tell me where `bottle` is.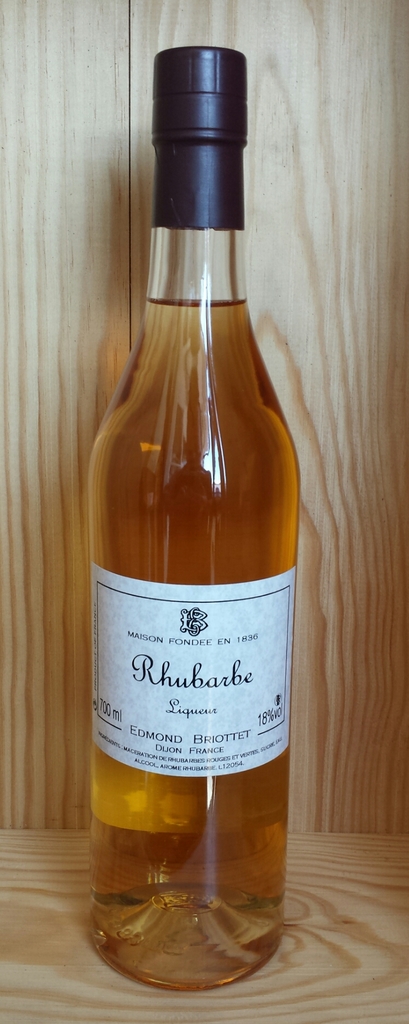
`bottle` is at (x1=74, y1=36, x2=313, y2=990).
